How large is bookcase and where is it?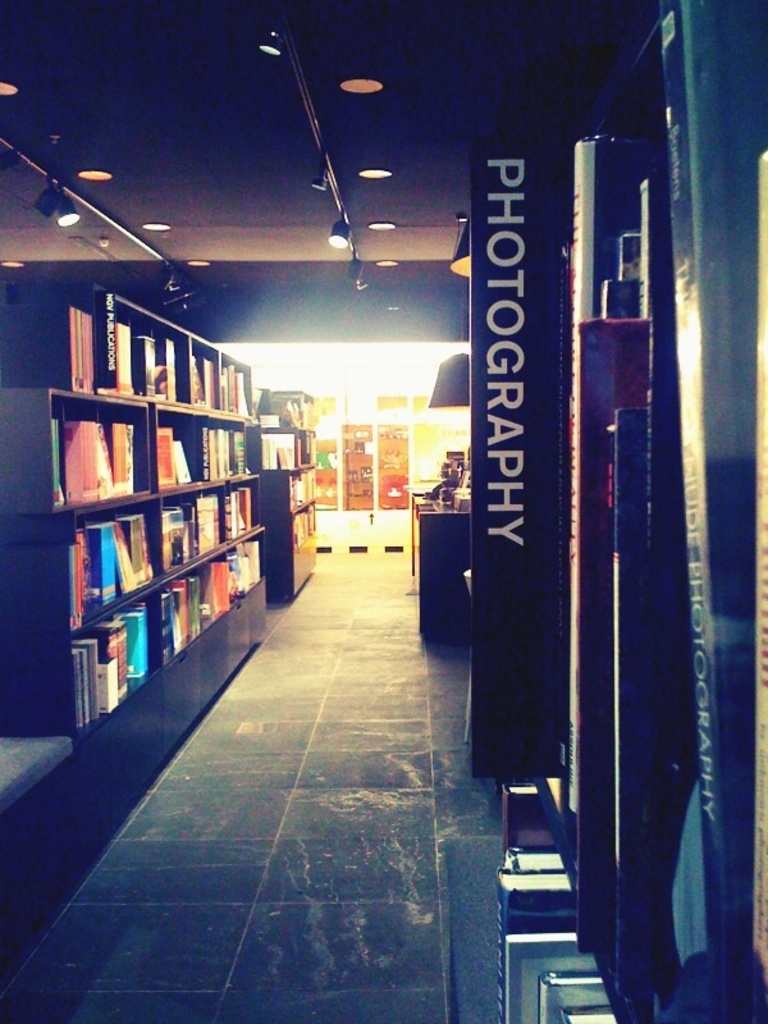
Bounding box: bbox(243, 385, 319, 598).
